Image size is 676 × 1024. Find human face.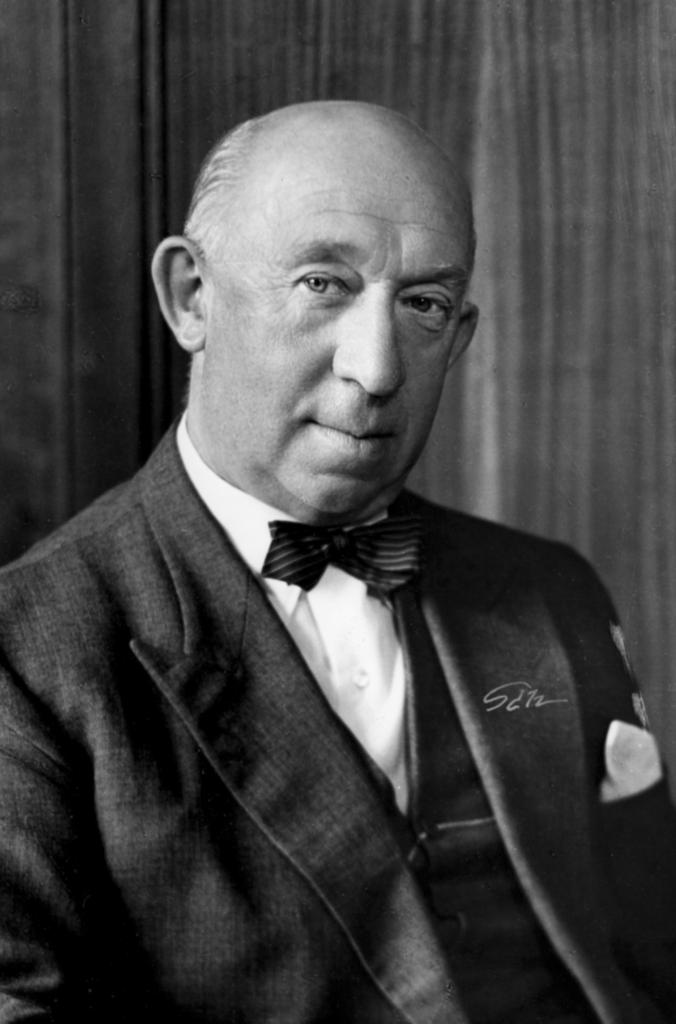
196:139:479:513.
